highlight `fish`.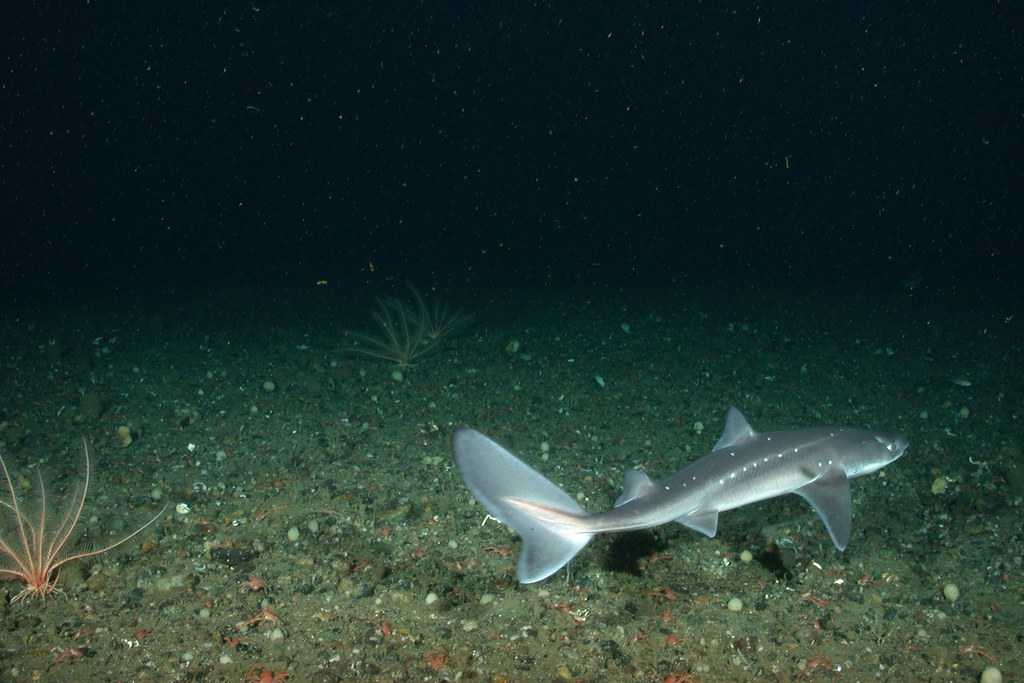
Highlighted region: <box>431,405,909,590</box>.
